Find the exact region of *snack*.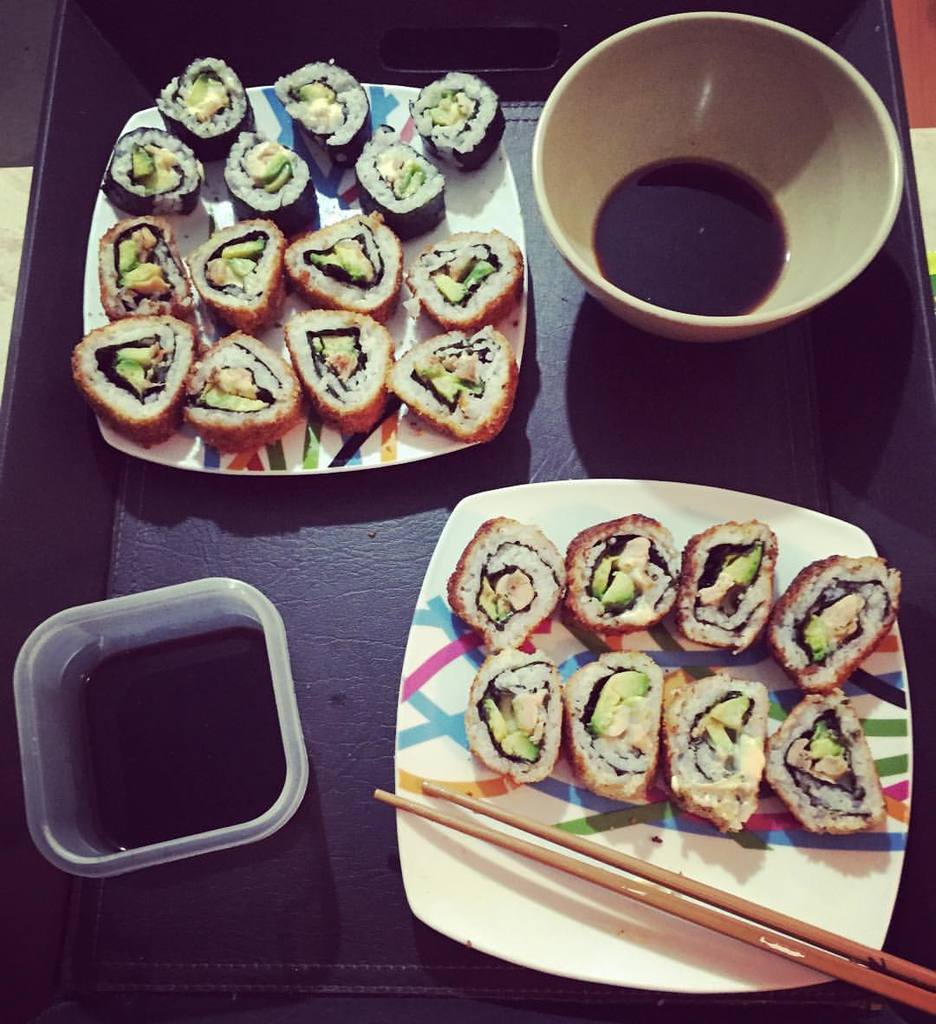
Exact region: [67,314,203,452].
